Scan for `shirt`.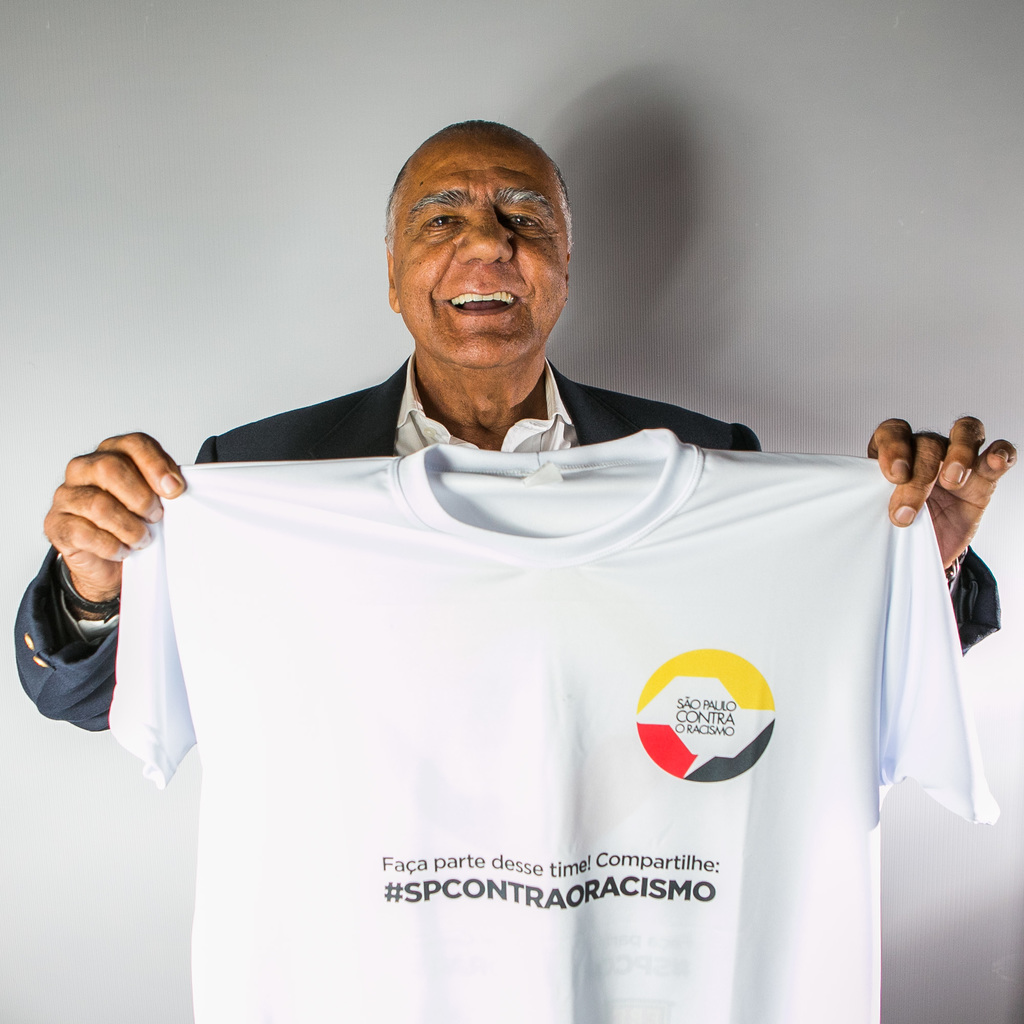
Scan result: detection(68, 355, 573, 635).
